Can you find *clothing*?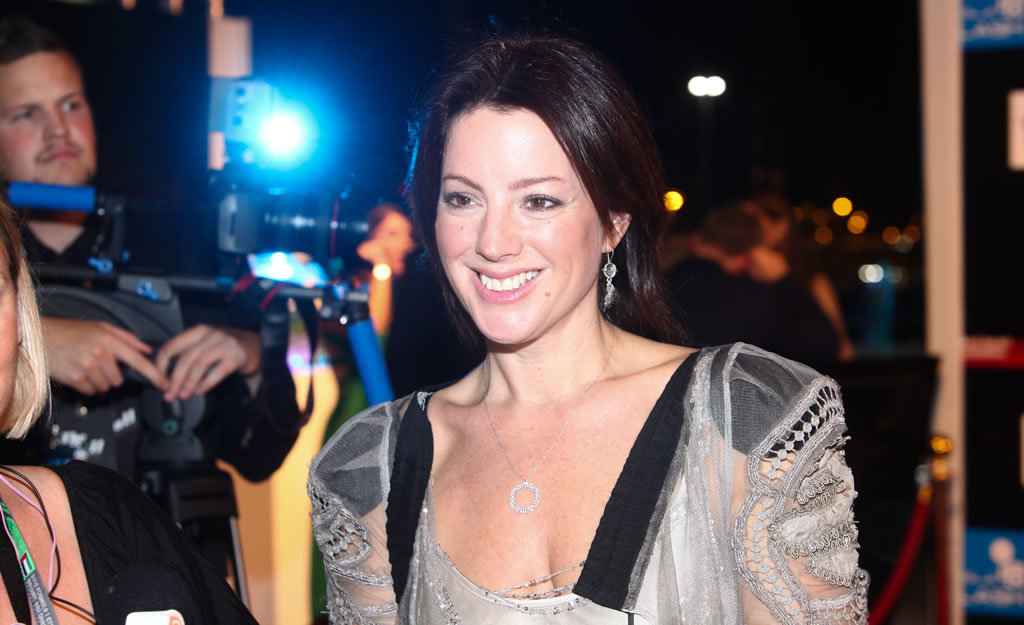
Yes, bounding box: crop(301, 330, 864, 624).
